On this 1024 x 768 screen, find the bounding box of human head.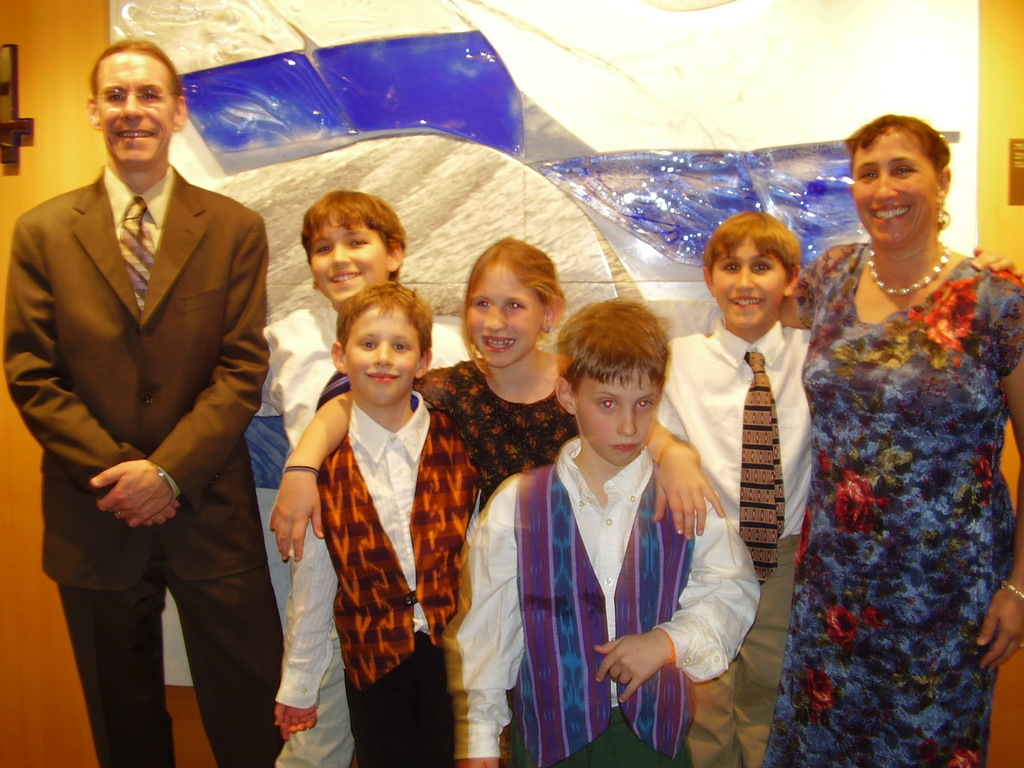
Bounding box: x1=849 y1=111 x2=949 y2=249.
